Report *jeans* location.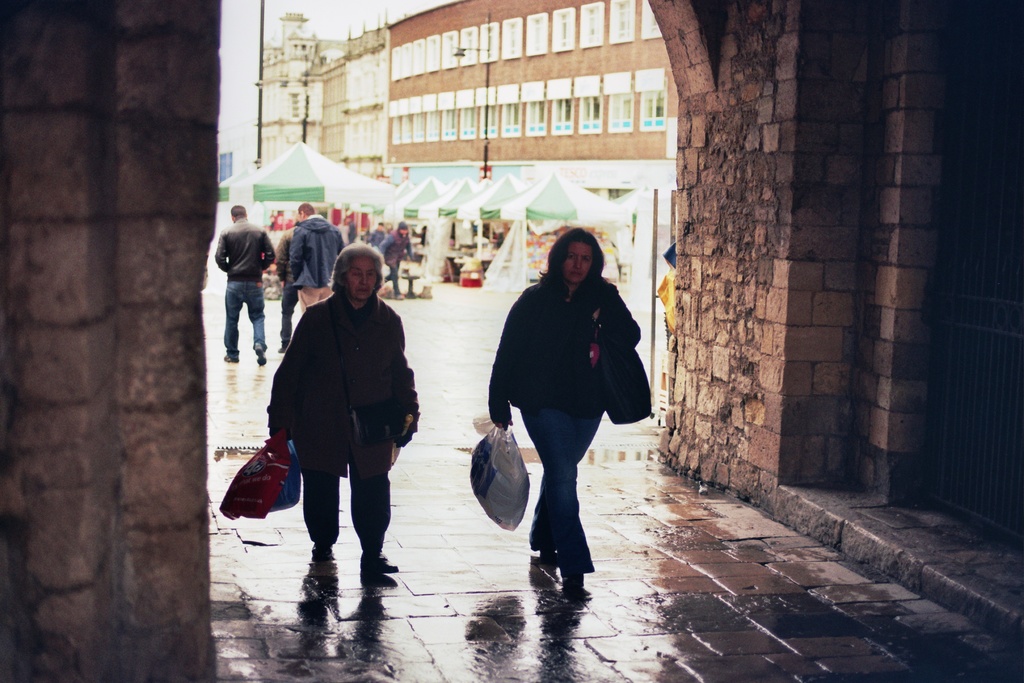
Report: 524, 411, 610, 575.
